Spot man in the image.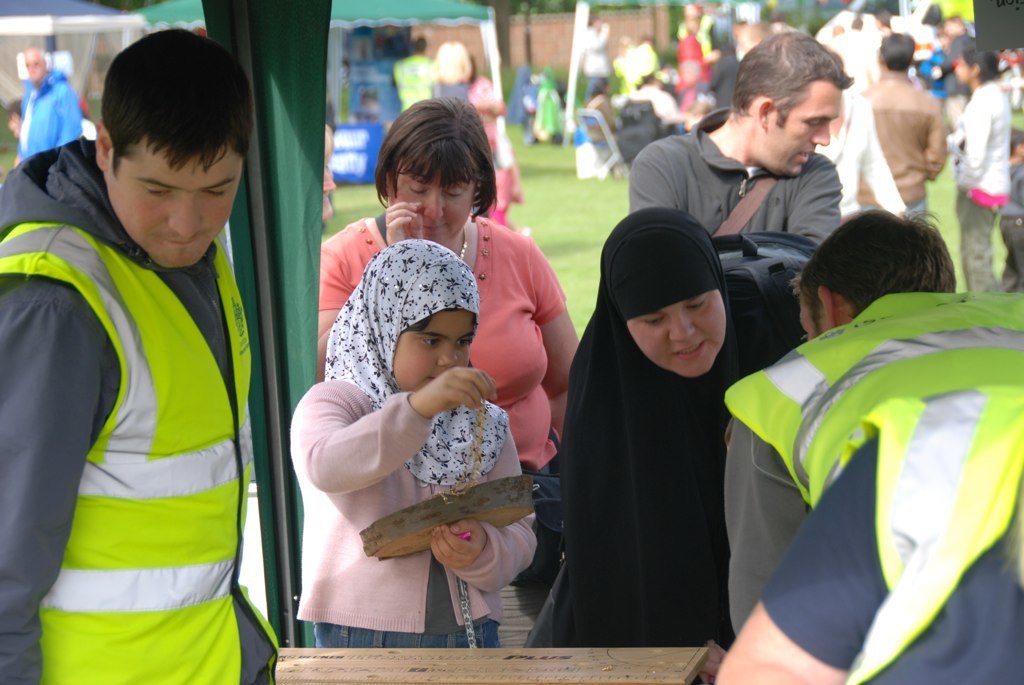
man found at 0, 28, 279, 684.
